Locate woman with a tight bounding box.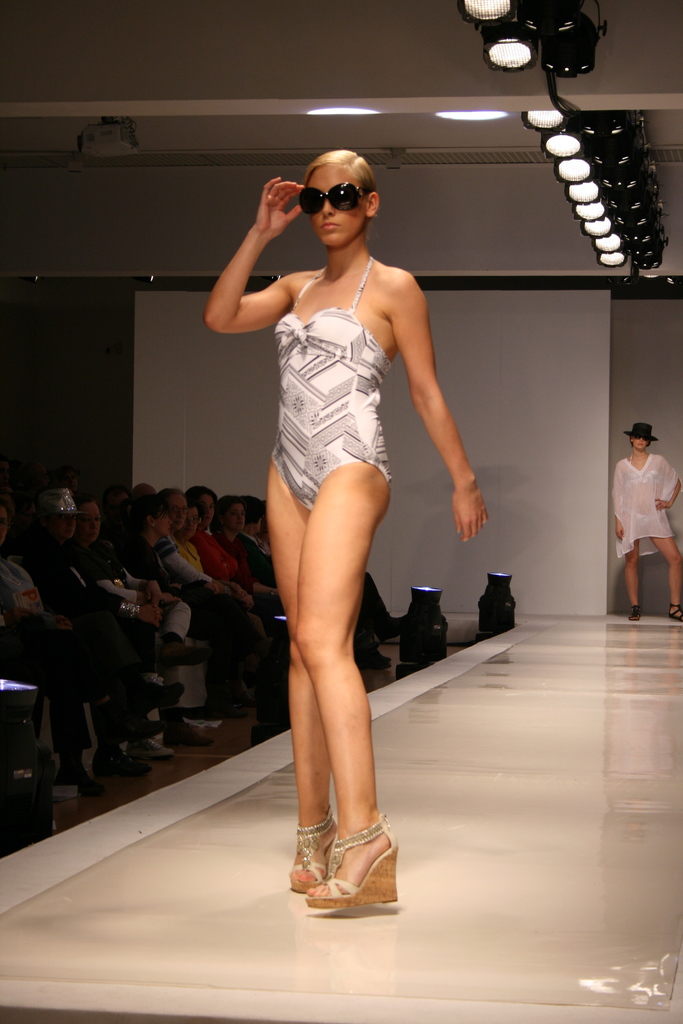
select_region(163, 487, 206, 571).
